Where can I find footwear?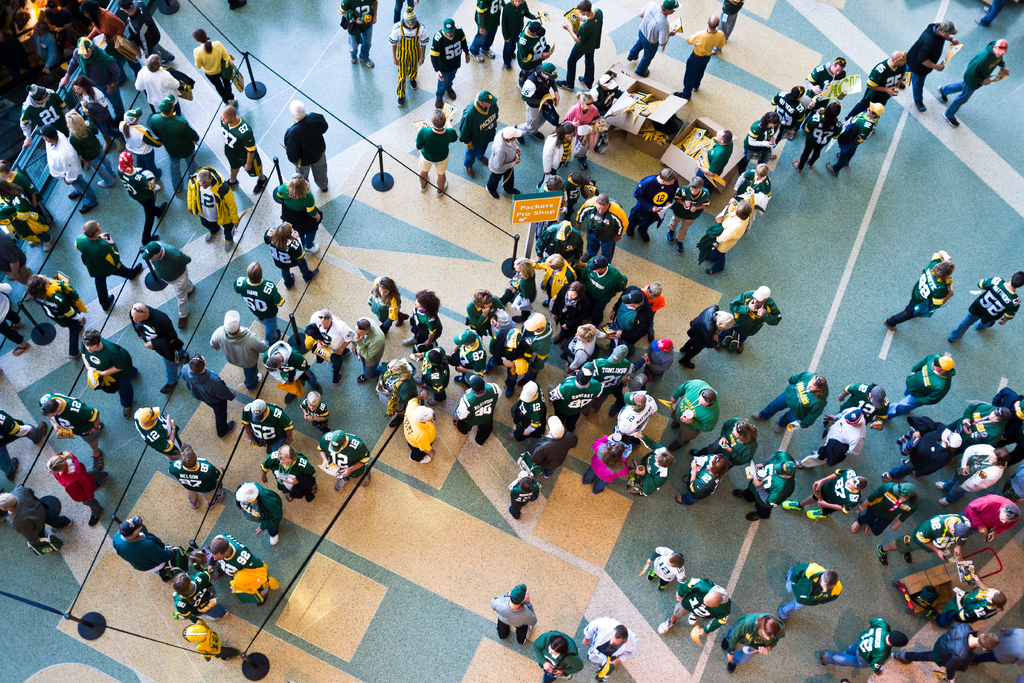
You can find it at <region>737, 489, 746, 498</region>.
